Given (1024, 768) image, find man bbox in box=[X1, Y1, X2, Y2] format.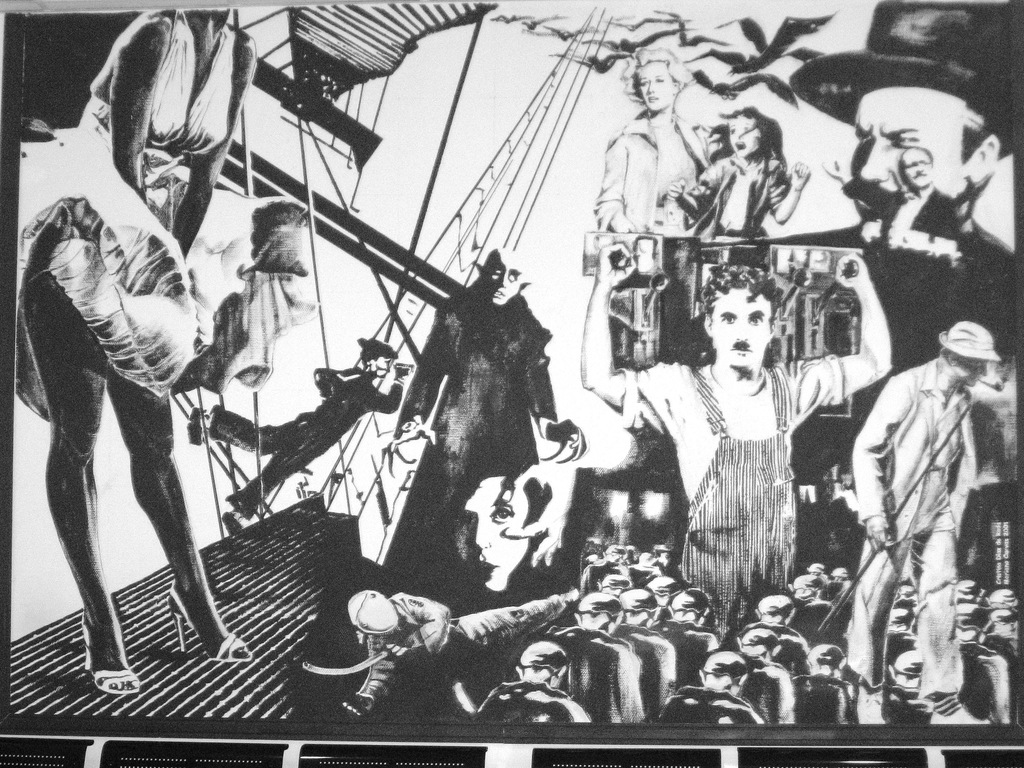
box=[189, 335, 412, 535].
